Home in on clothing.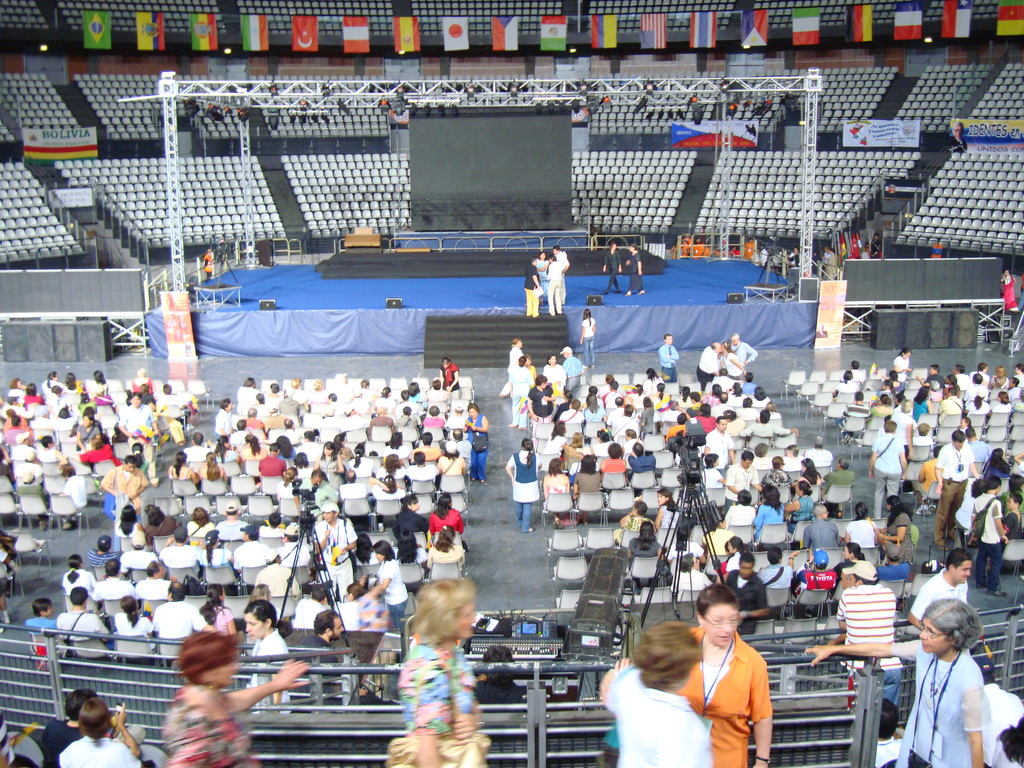
Homed in at (56,564,95,595).
